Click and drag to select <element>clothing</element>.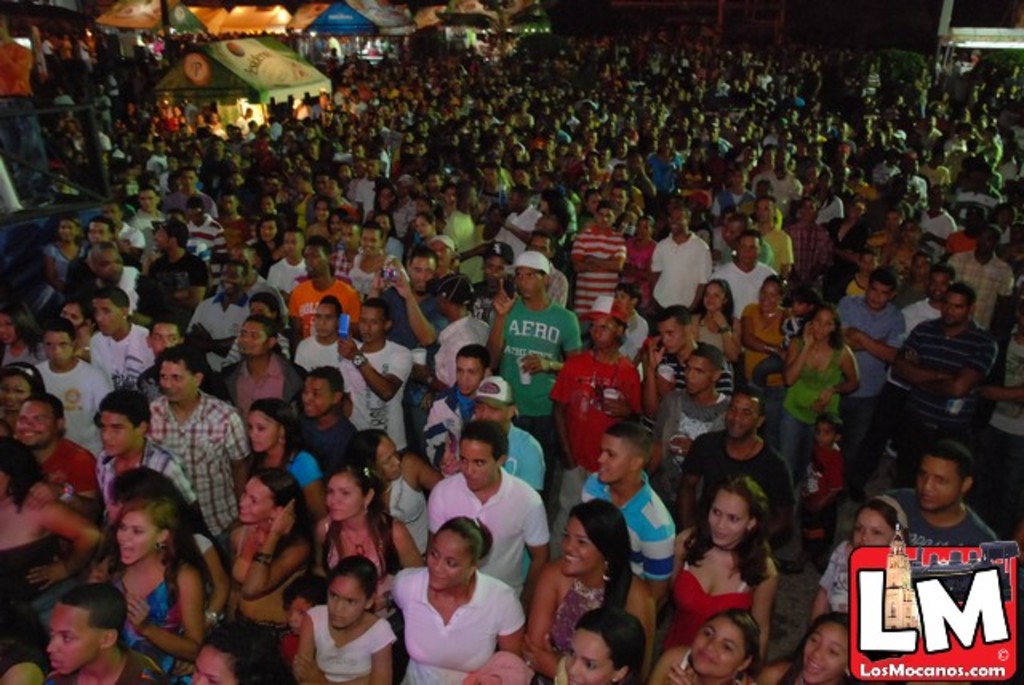
Selection: left=37, top=367, right=109, bottom=439.
